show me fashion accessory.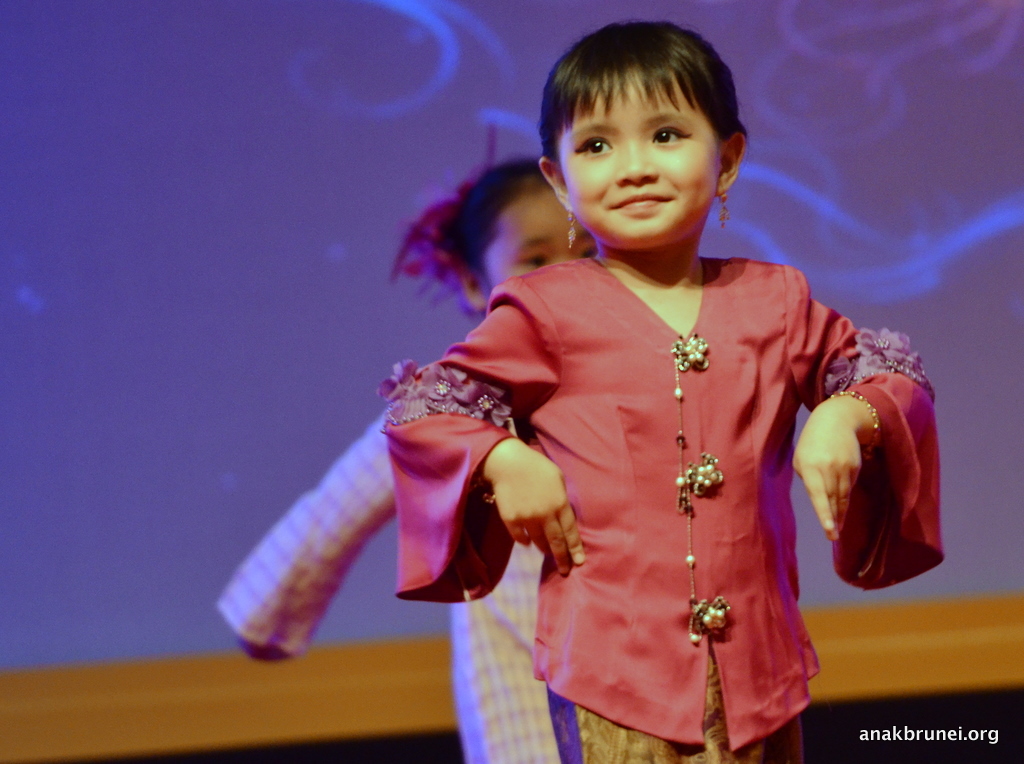
fashion accessory is here: bbox=(394, 123, 498, 296).
